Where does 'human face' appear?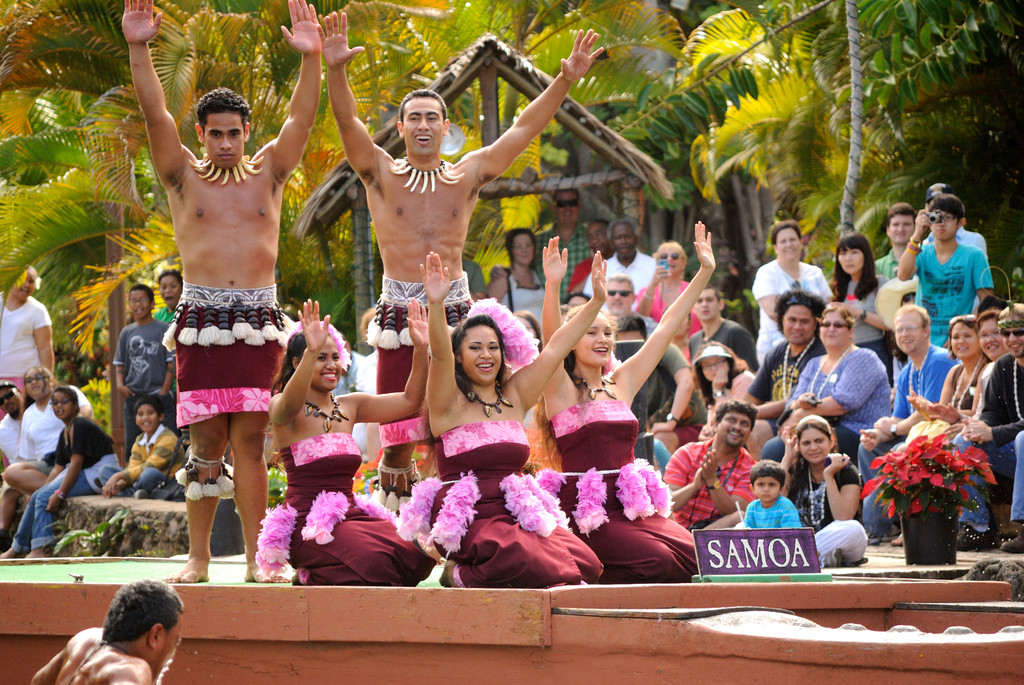
Appears at (591, 223, 609, 256).
